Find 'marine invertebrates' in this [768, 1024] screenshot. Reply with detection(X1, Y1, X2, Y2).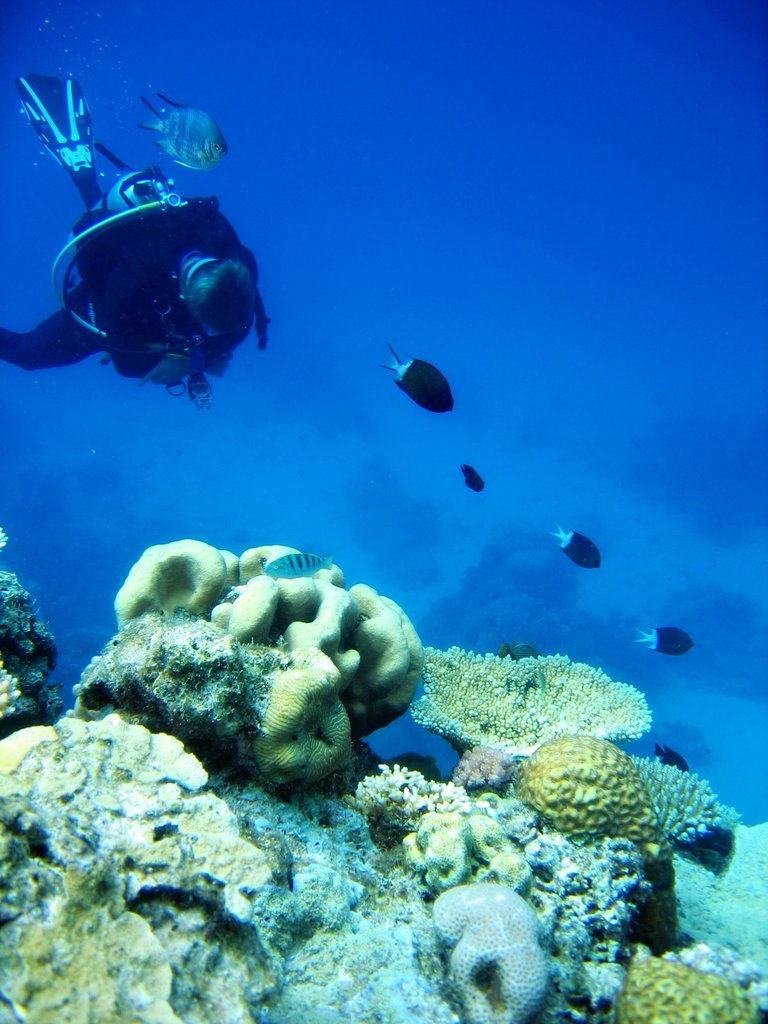
detection(618, 756, 744, 882).
